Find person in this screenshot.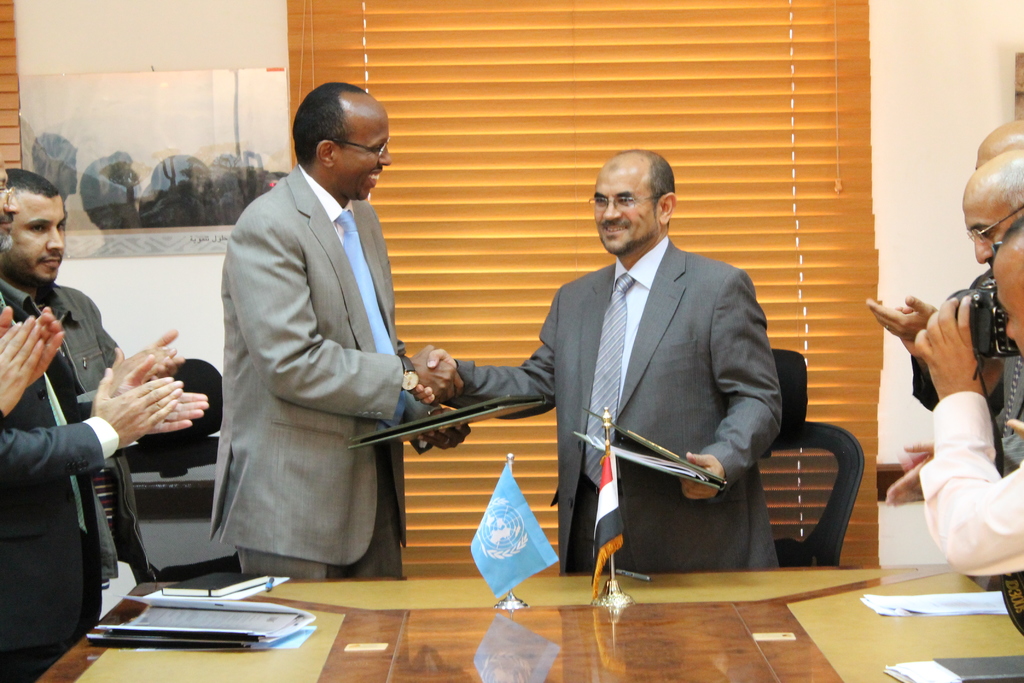
The bounding box for person is bbox=(0, 159, 183, 682).
